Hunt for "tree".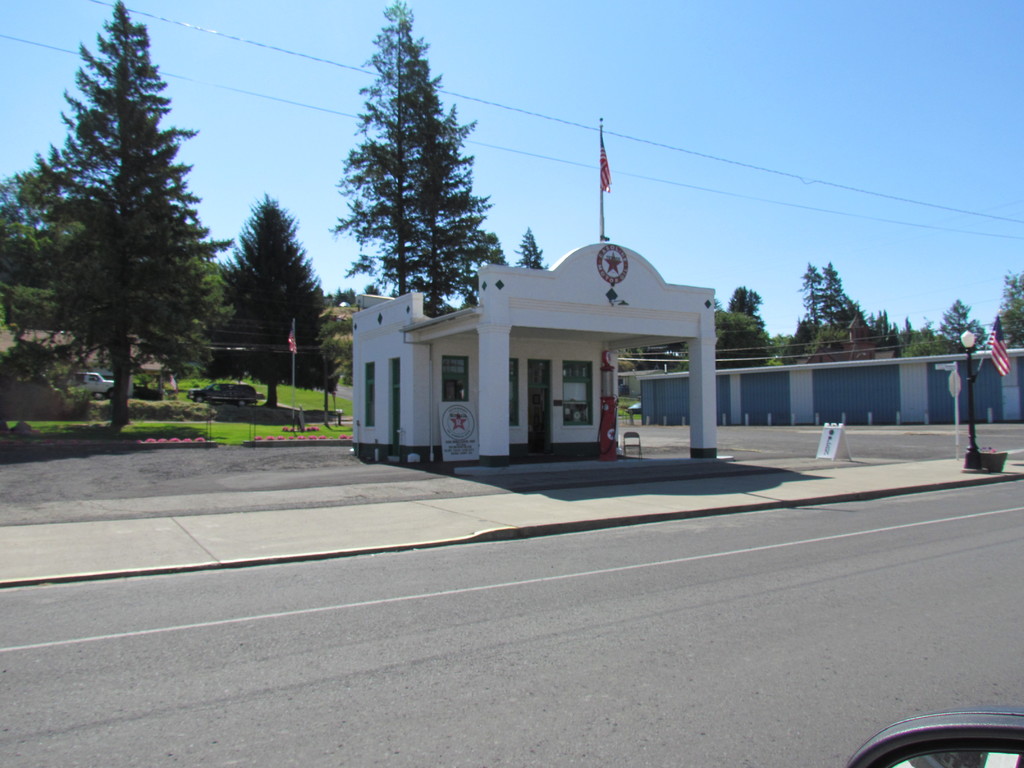
Hunted down at x1=340 y1=0 x2=435 y2=298.
